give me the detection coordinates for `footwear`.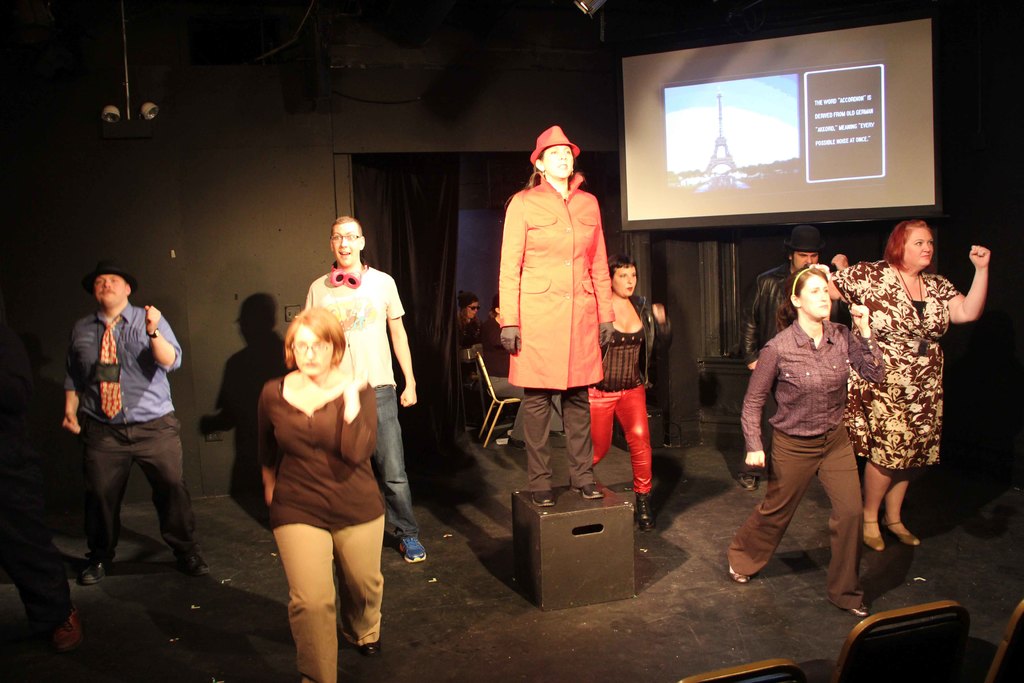
[572, 482, 605, 502].
